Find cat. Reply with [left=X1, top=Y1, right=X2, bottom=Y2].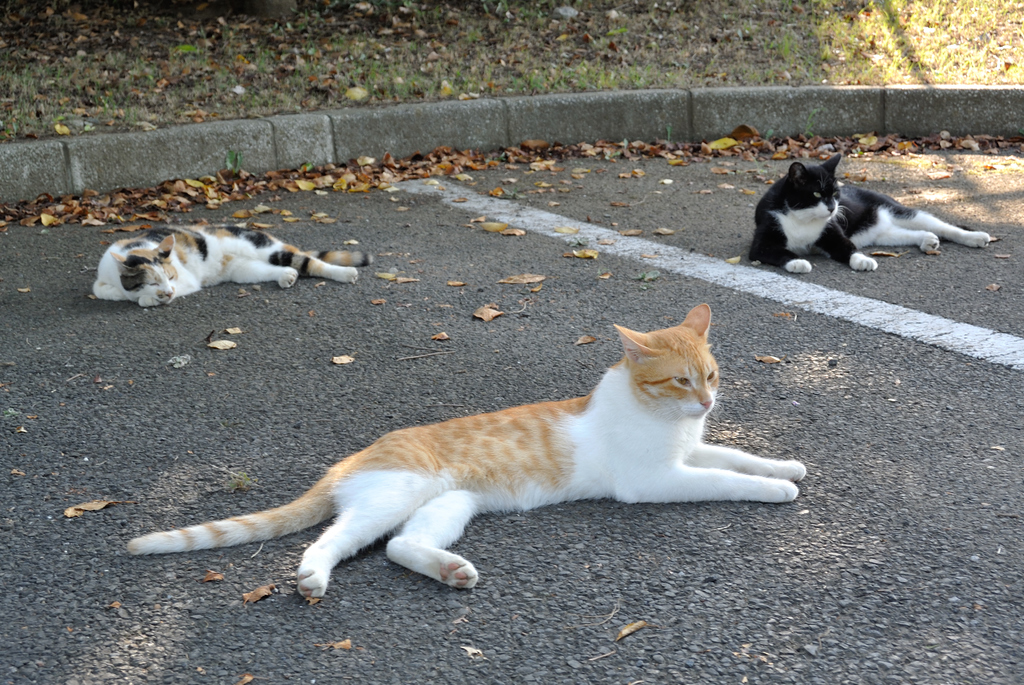
[left=89, top=224, right=374, bottom=308].
